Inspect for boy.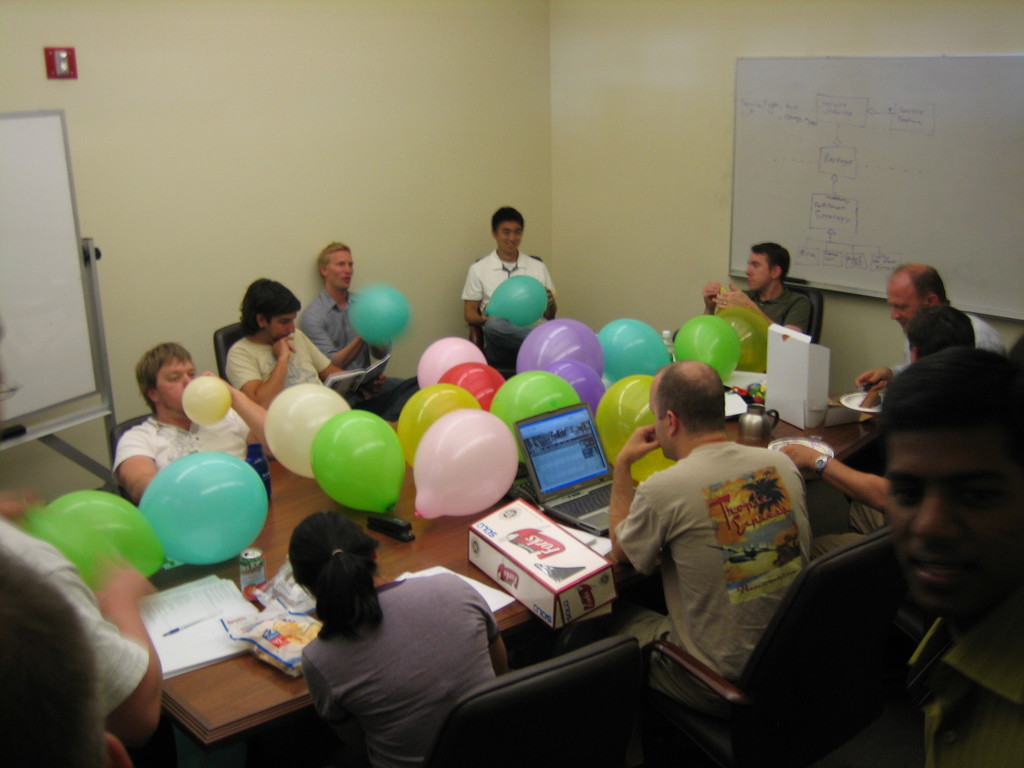
Inspection: [463,209,554,375].
